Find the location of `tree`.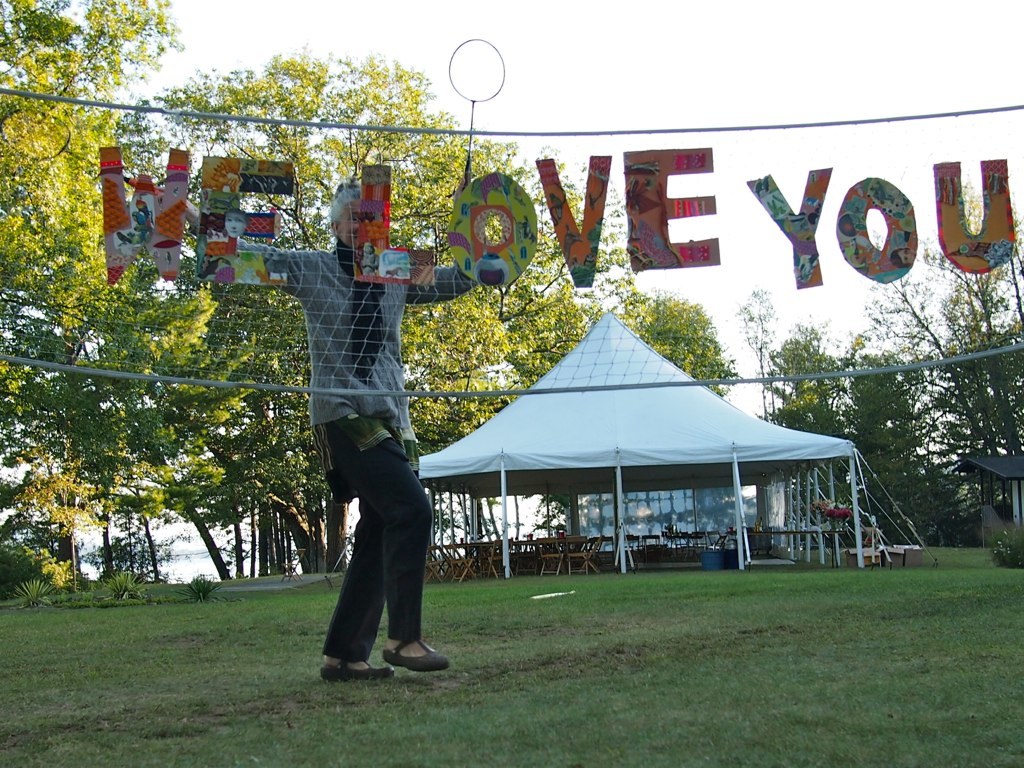
Location: bbox(982, 200, 1023, 455).
